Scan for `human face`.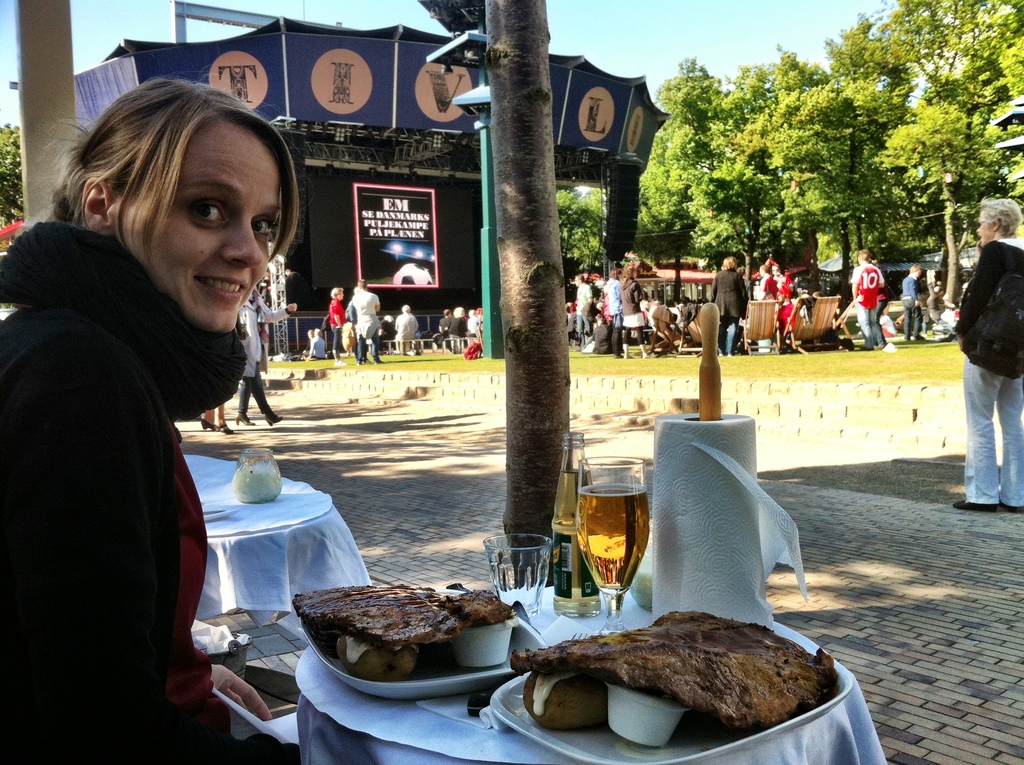
Scan result: select_region(772, 264, 781, 276).
